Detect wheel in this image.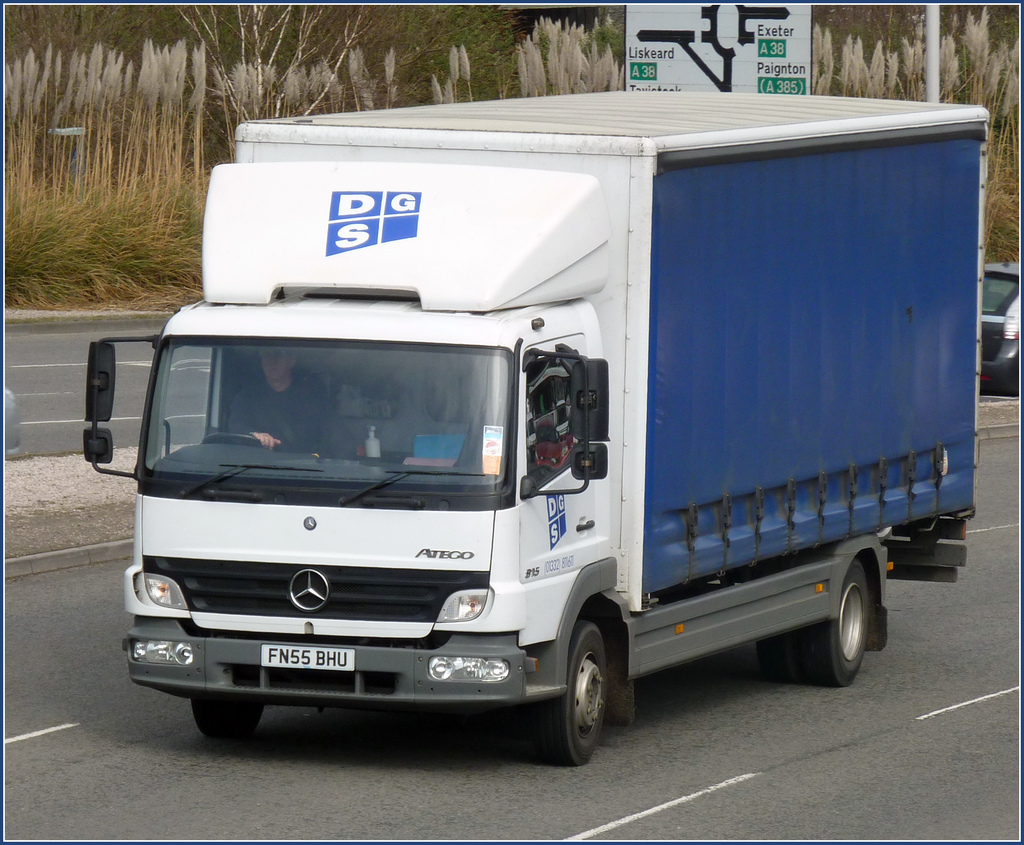
Detection: 189/686/268/749.
